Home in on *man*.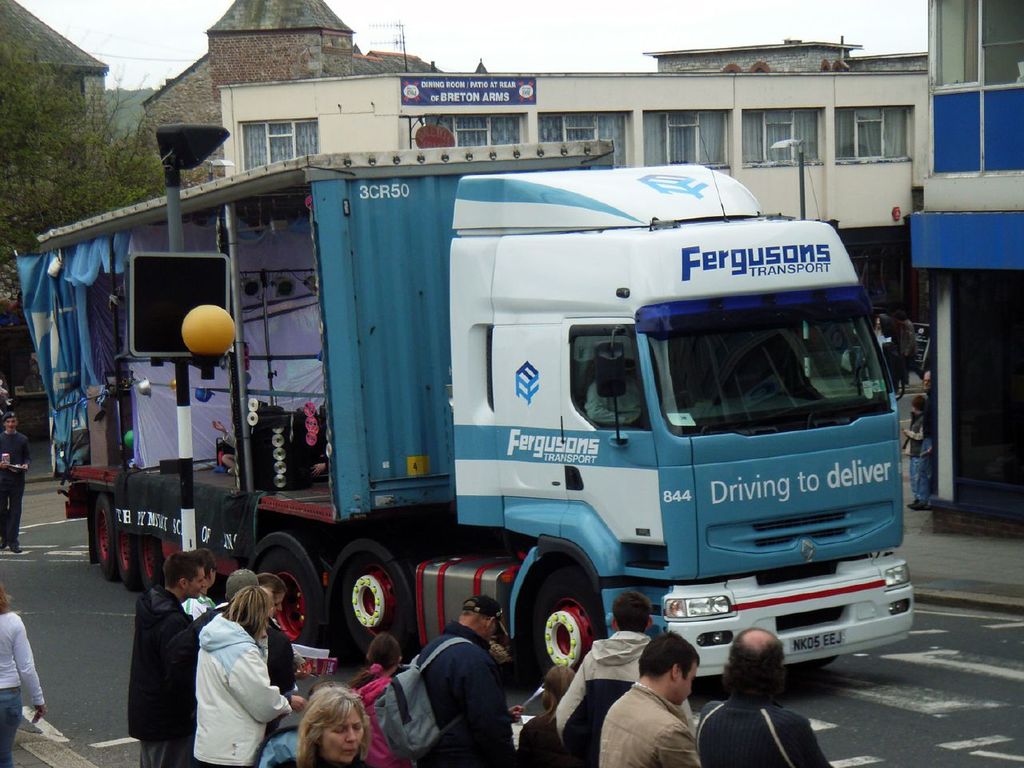
Homed in at crop(185, 559, 229, 642).
